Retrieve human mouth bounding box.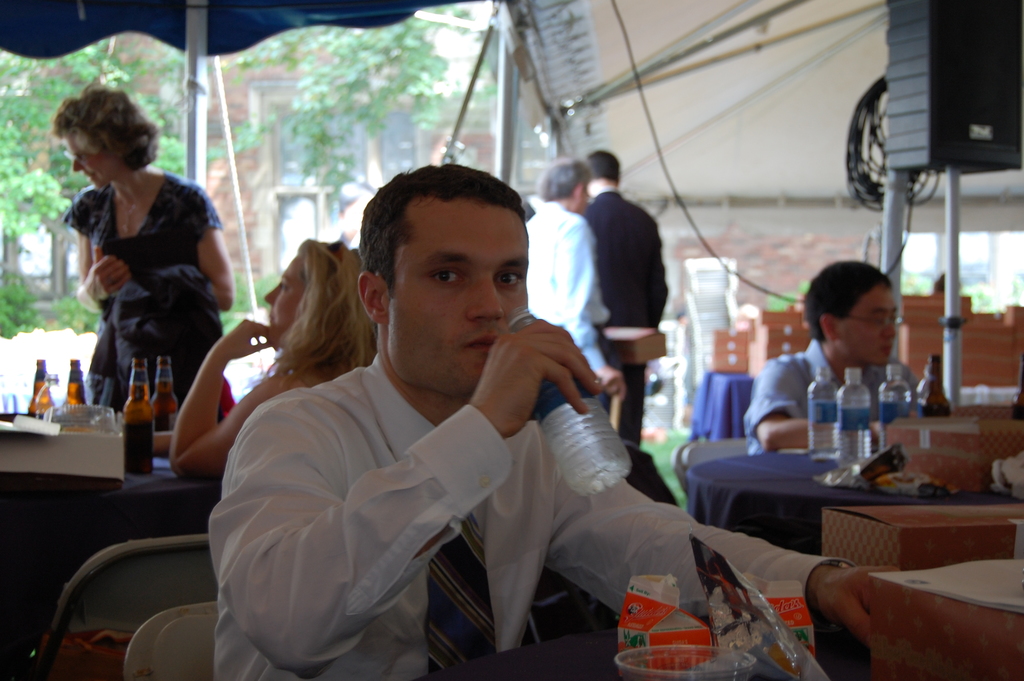
Bounding box: x1=463 y1=332 x2=499 y2=352.
